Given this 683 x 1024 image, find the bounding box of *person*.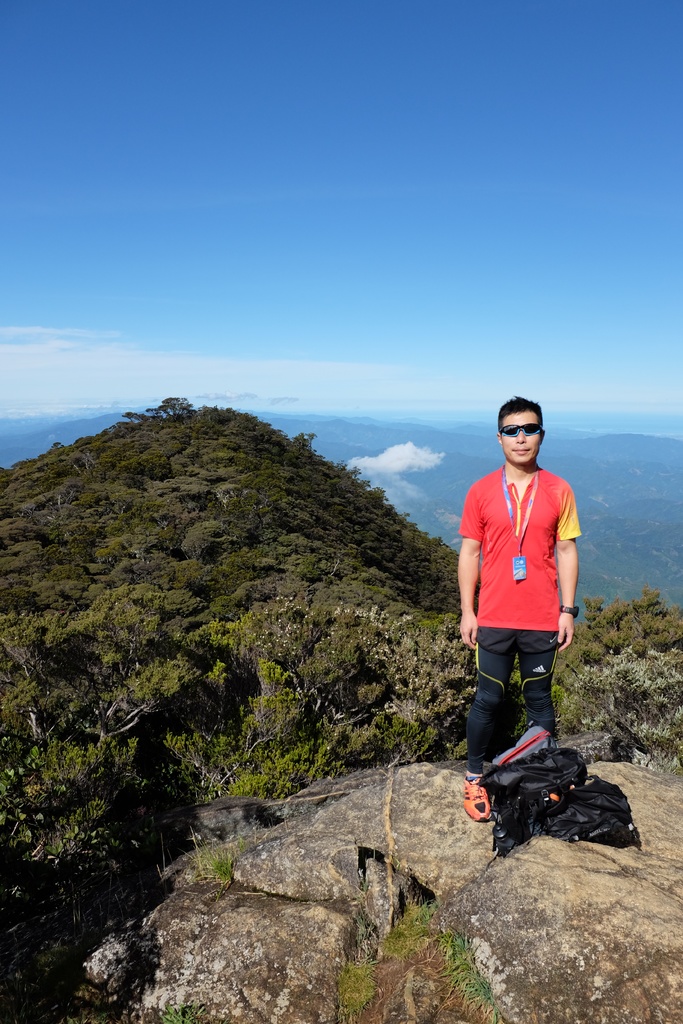
(left=461, top=381, right=603, bottom=889).
